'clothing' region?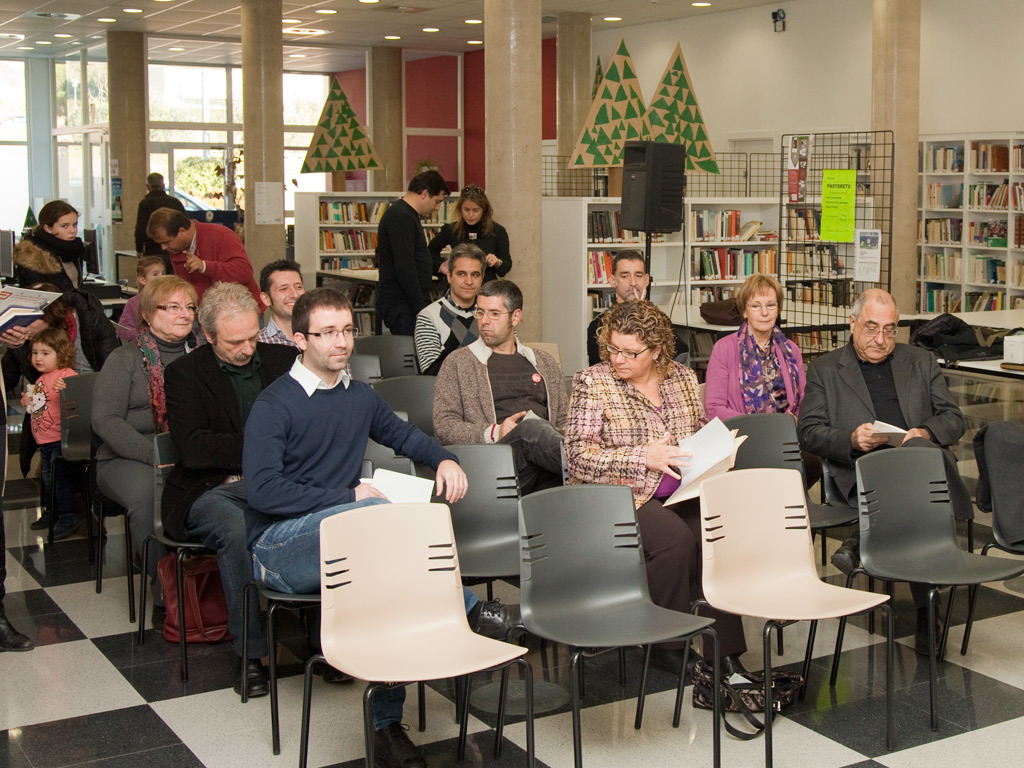
16:228:92:290
